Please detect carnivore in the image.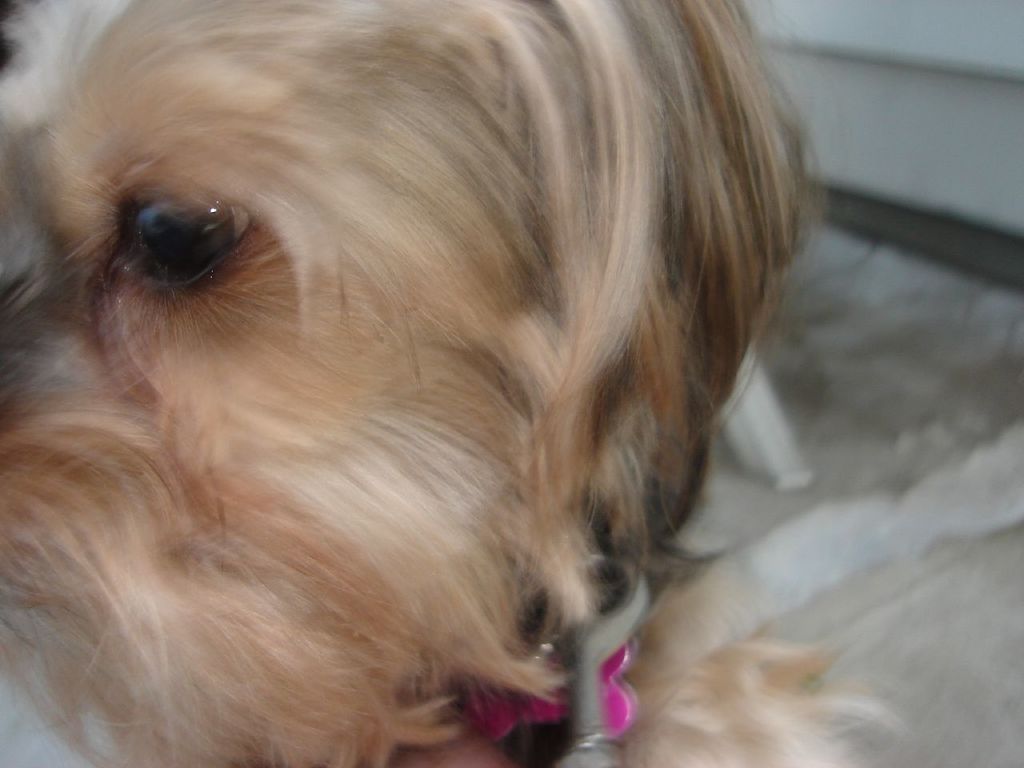
(26,0,929,738).
